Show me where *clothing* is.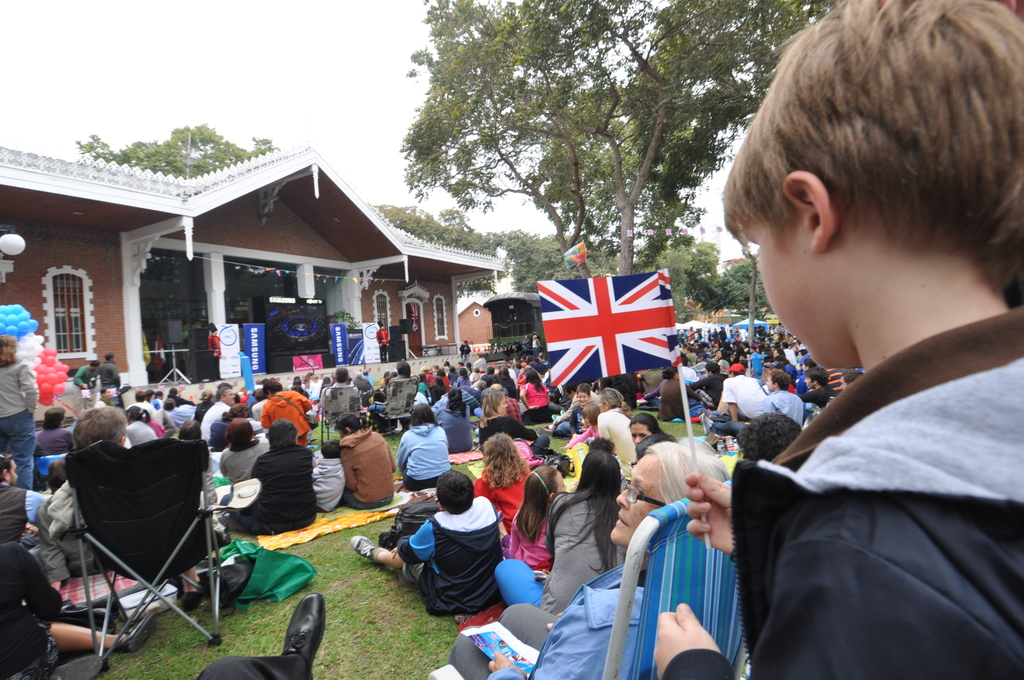
*clothing* is at crop(341, 426, 399, 510).
